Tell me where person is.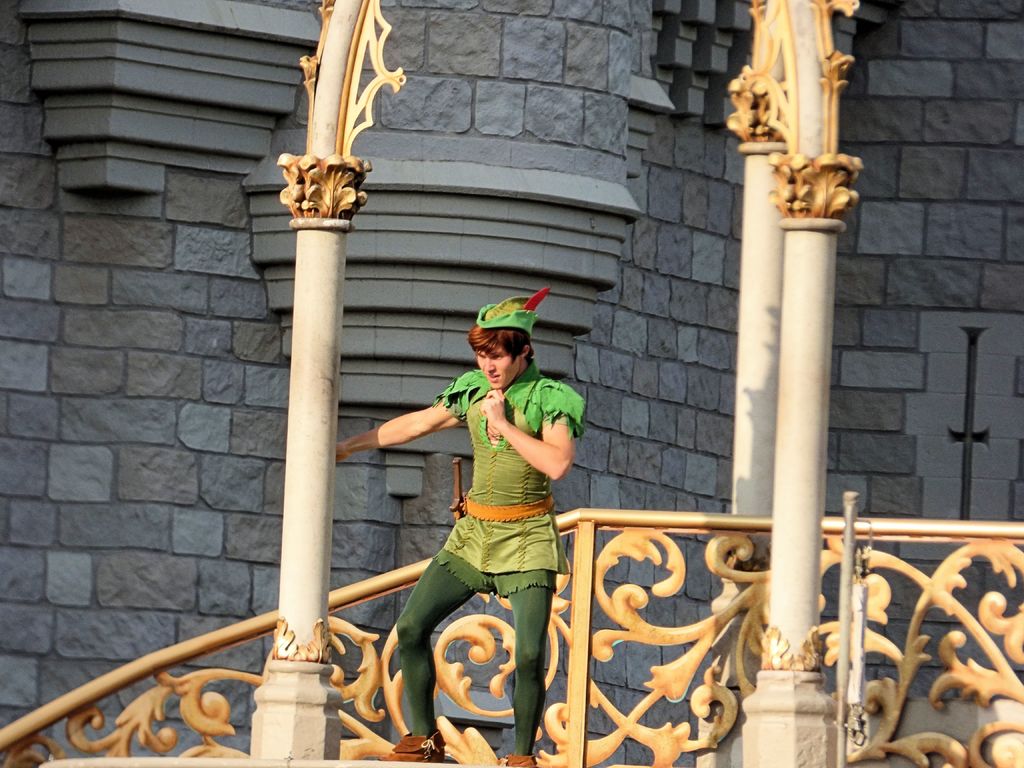
person is at 349/317/615/676.
